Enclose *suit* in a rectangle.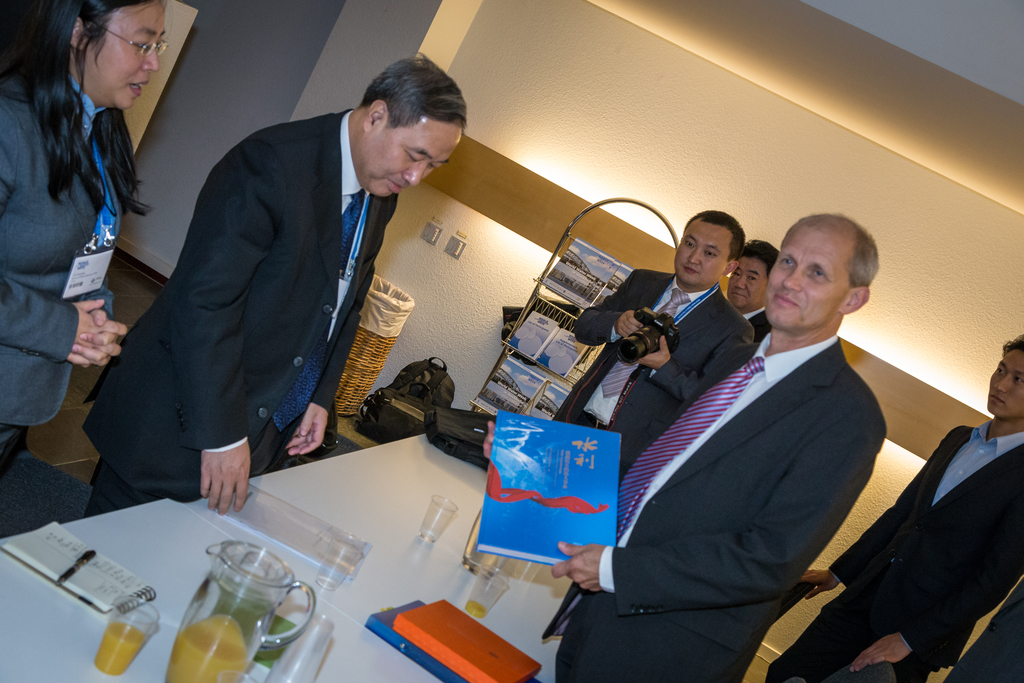
pyautogui.locateOnScreen(944, 584, 1023, 682).
